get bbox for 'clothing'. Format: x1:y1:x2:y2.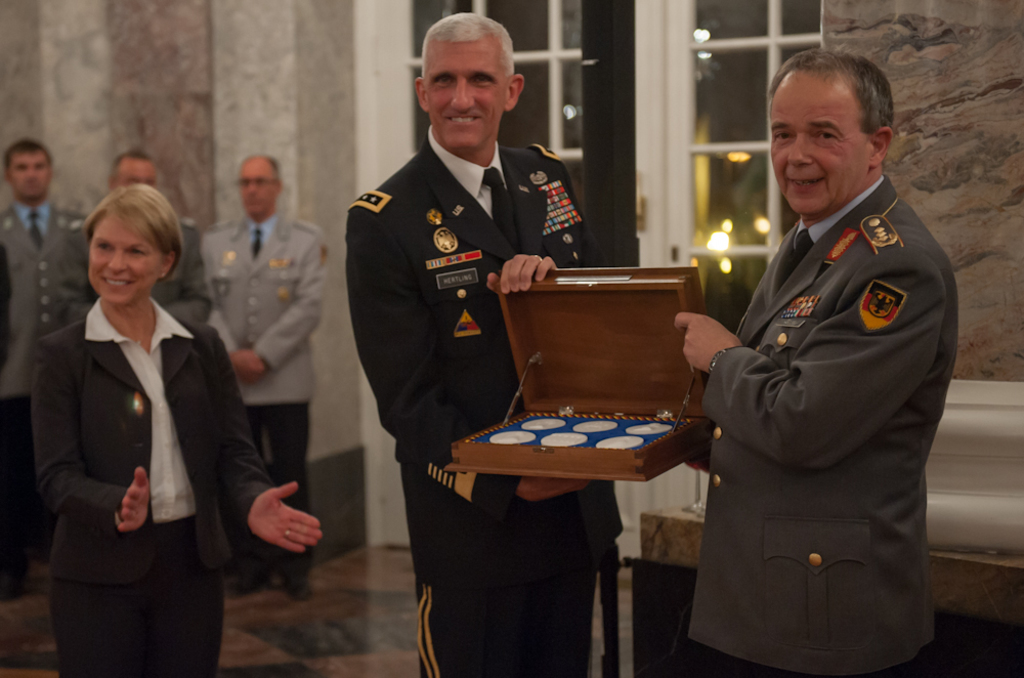
31:296:287:677.
